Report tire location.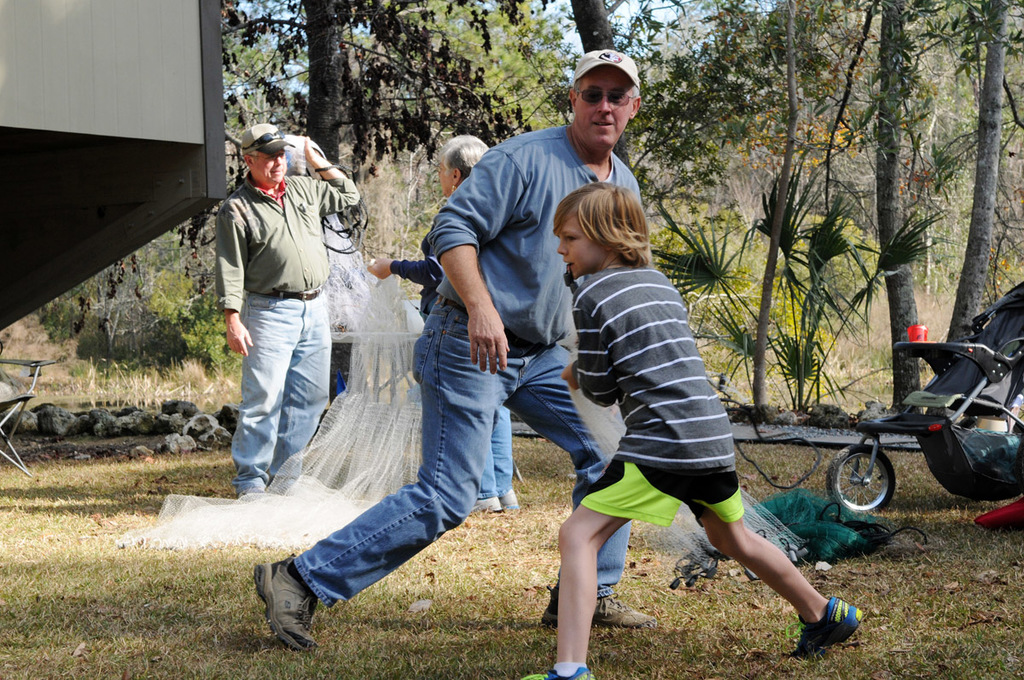
Report: locate(826, 445, 899, 512).
